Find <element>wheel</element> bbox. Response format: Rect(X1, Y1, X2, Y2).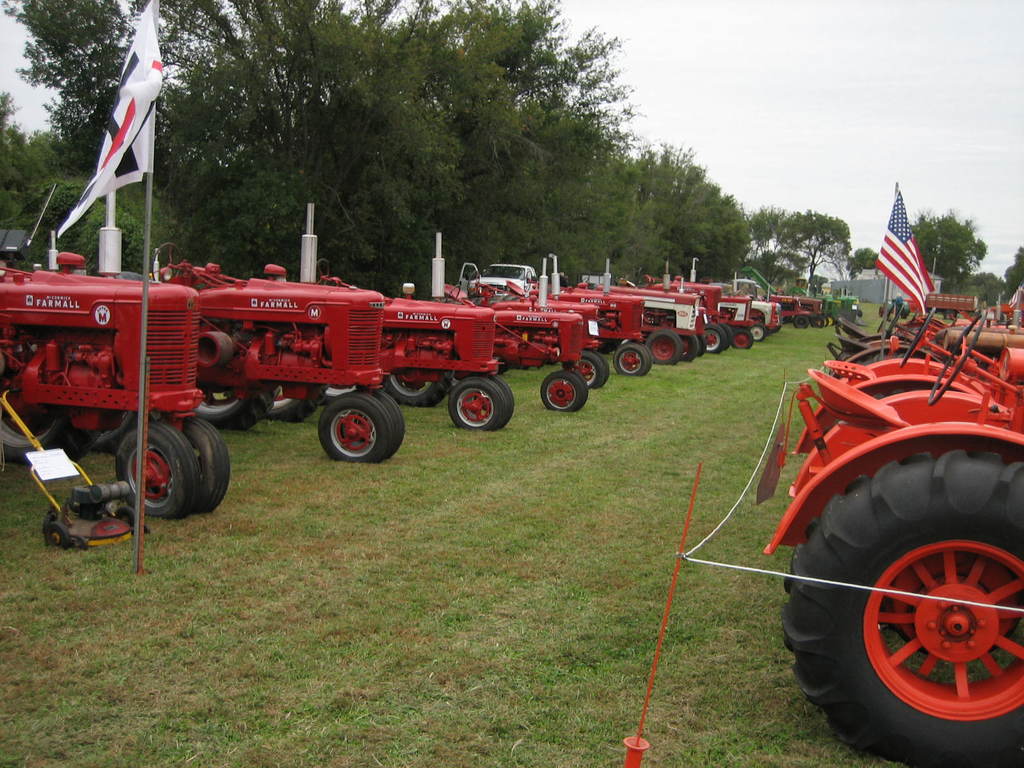
Rect(911, 308, 918, 323).
